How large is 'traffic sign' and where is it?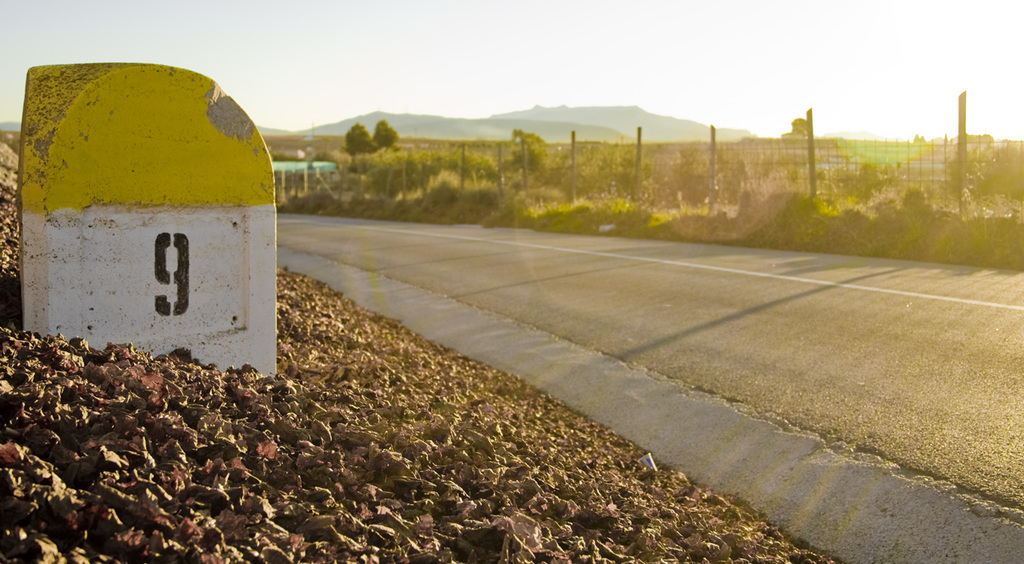
Bounding box: [13,56,282,383].
